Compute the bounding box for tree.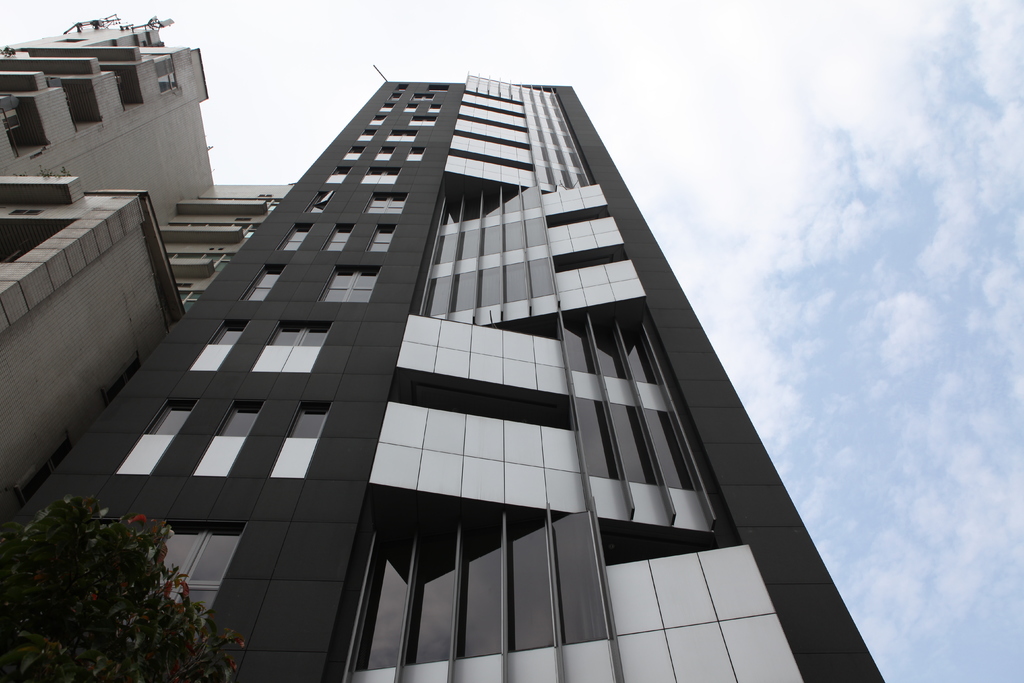
BBox(0, 489, 253, 682).
